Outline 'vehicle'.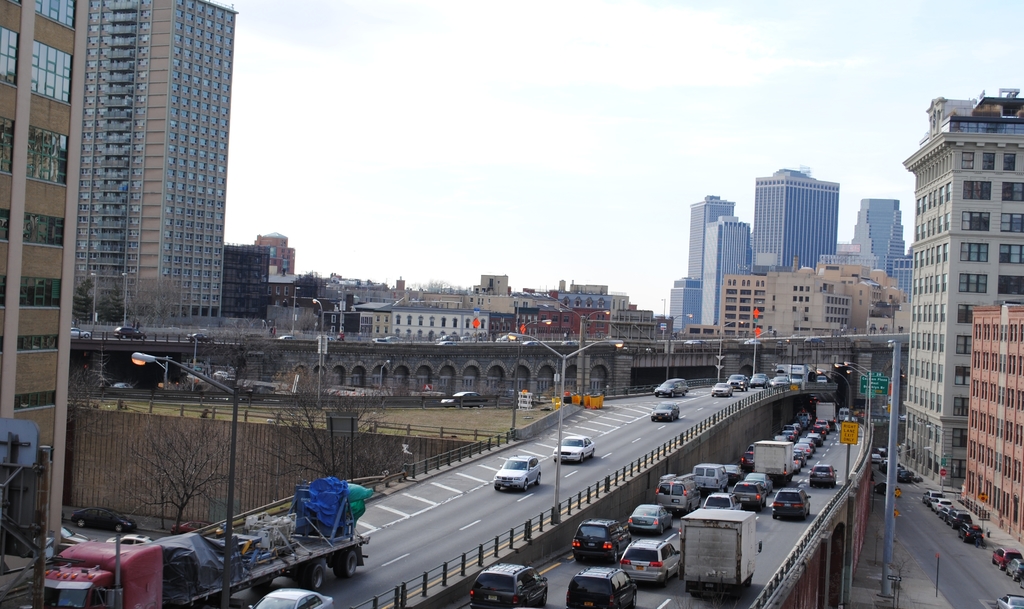
Outline: (244, 584, 335, 608).
